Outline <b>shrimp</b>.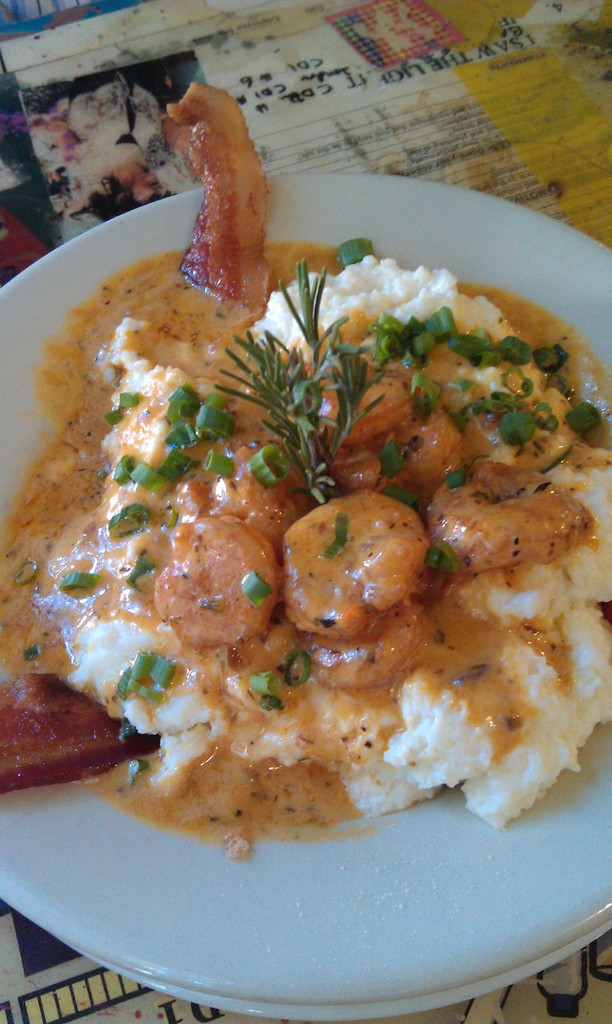
Outline: crop(148, 514, 271, 648).
